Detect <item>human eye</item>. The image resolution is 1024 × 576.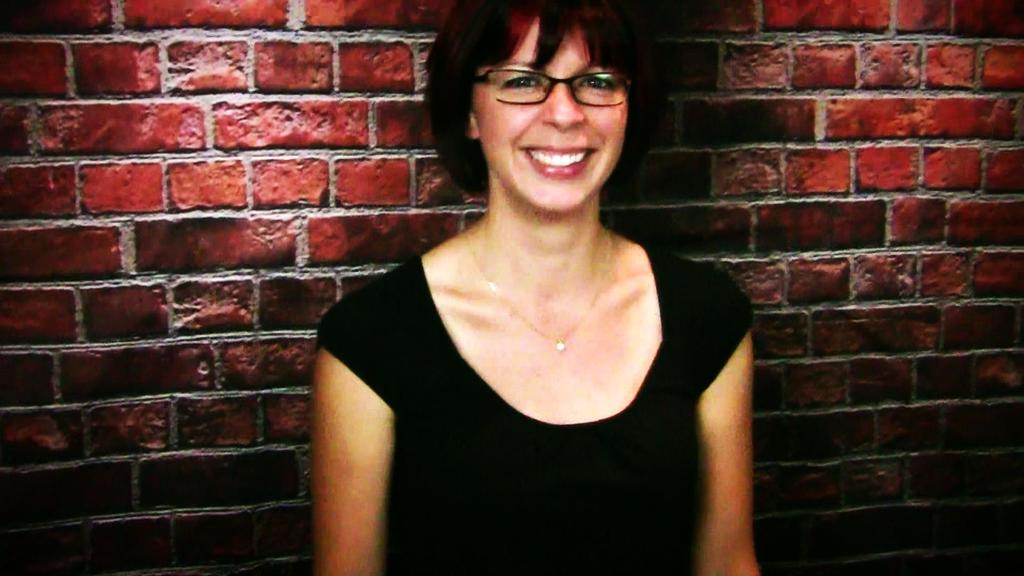
box(580, 75, 614, 95).
